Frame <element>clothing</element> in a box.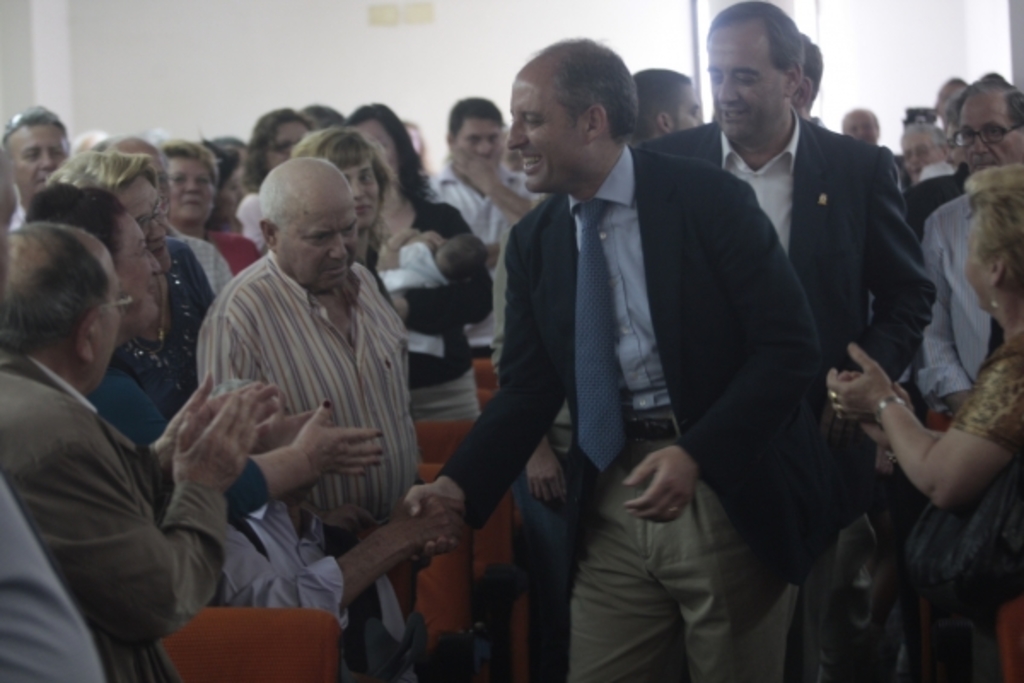
(177, 225, 232, 295).
